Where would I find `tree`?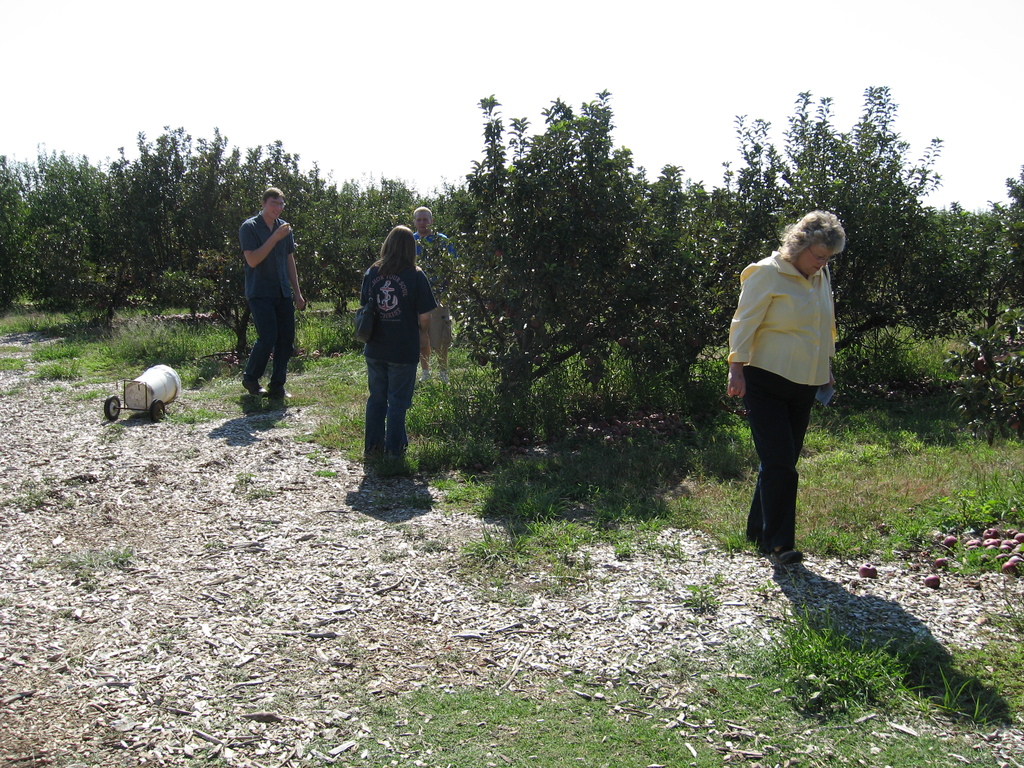
At <region>438, 77, 719, 447</region>.
